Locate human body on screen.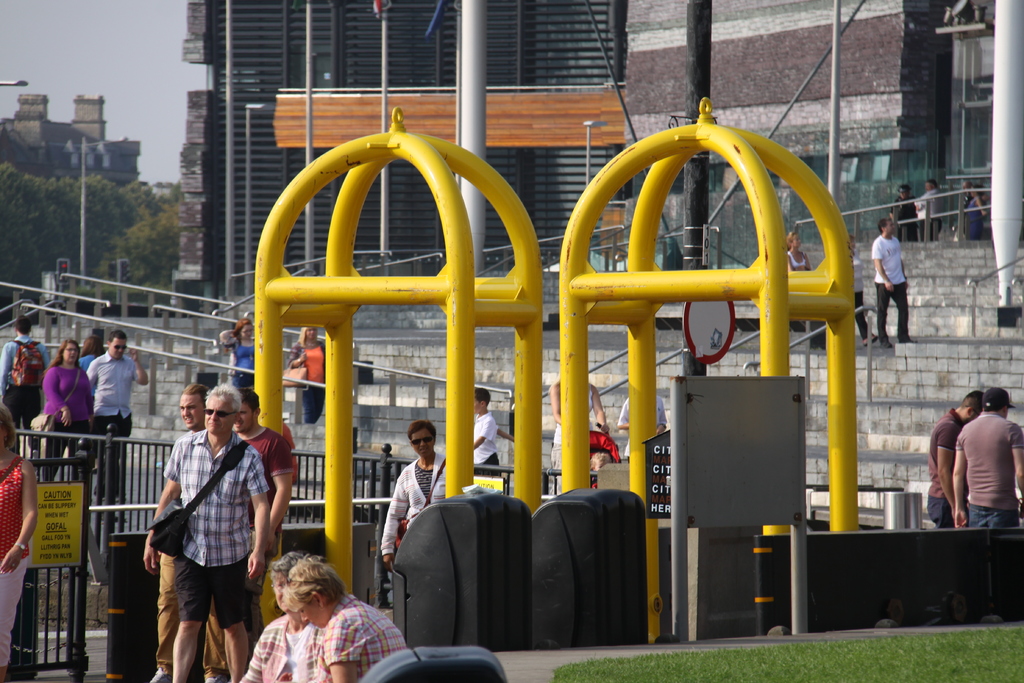
On screen at <bbox>1, 334, 49, 466</bbox>.
